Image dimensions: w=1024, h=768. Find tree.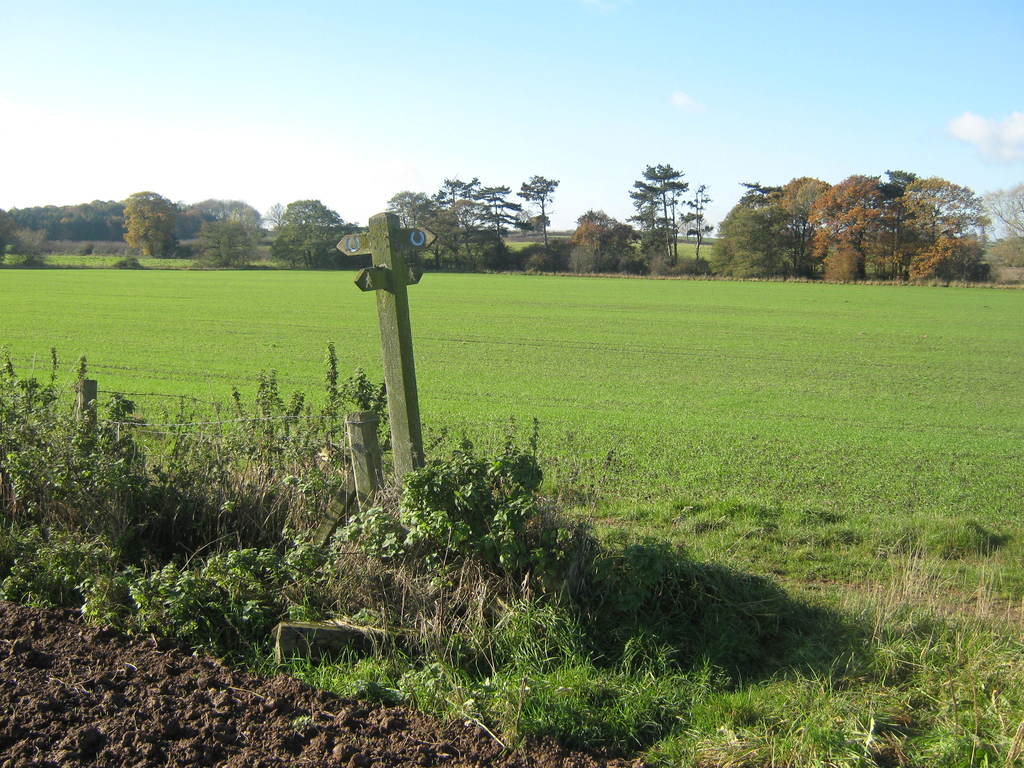
(620, 156, 680, 273).
